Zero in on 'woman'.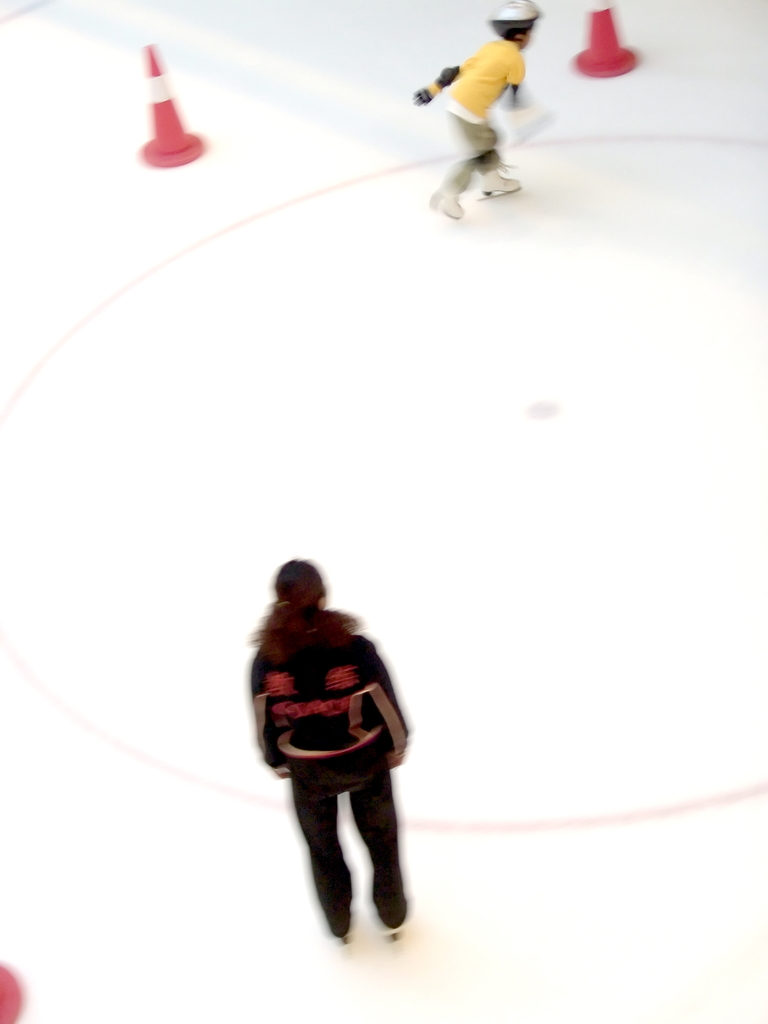
Zeroed in: BBox(243, 548, 426, 955).
